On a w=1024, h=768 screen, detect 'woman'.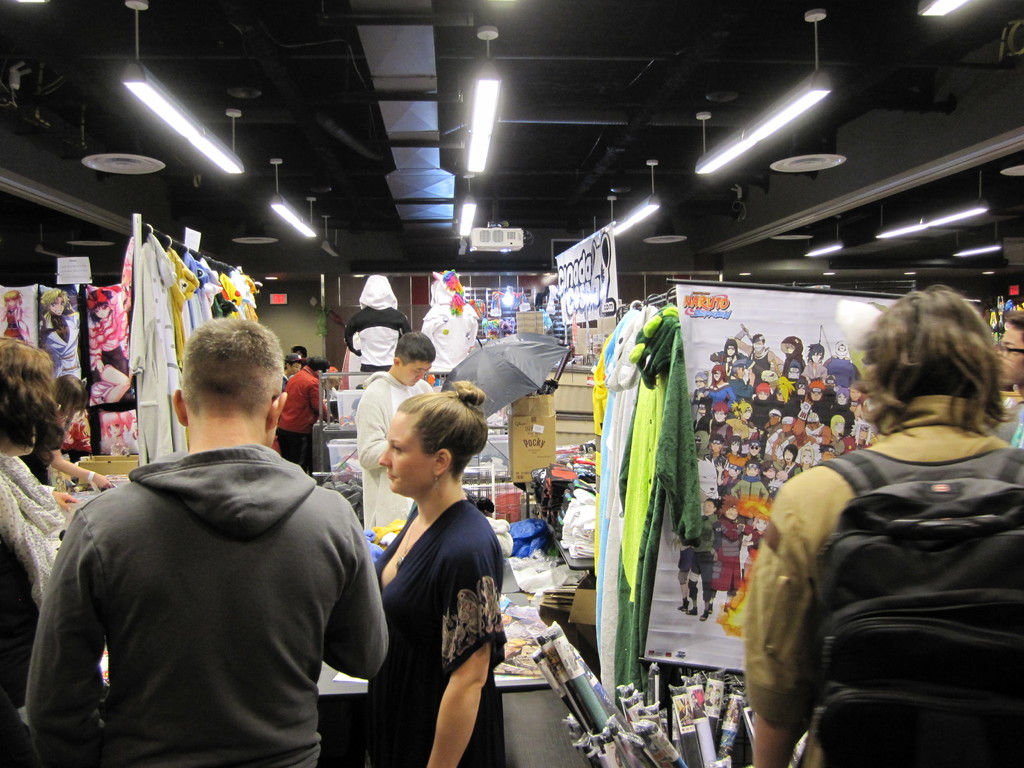
740 514 767 582.
